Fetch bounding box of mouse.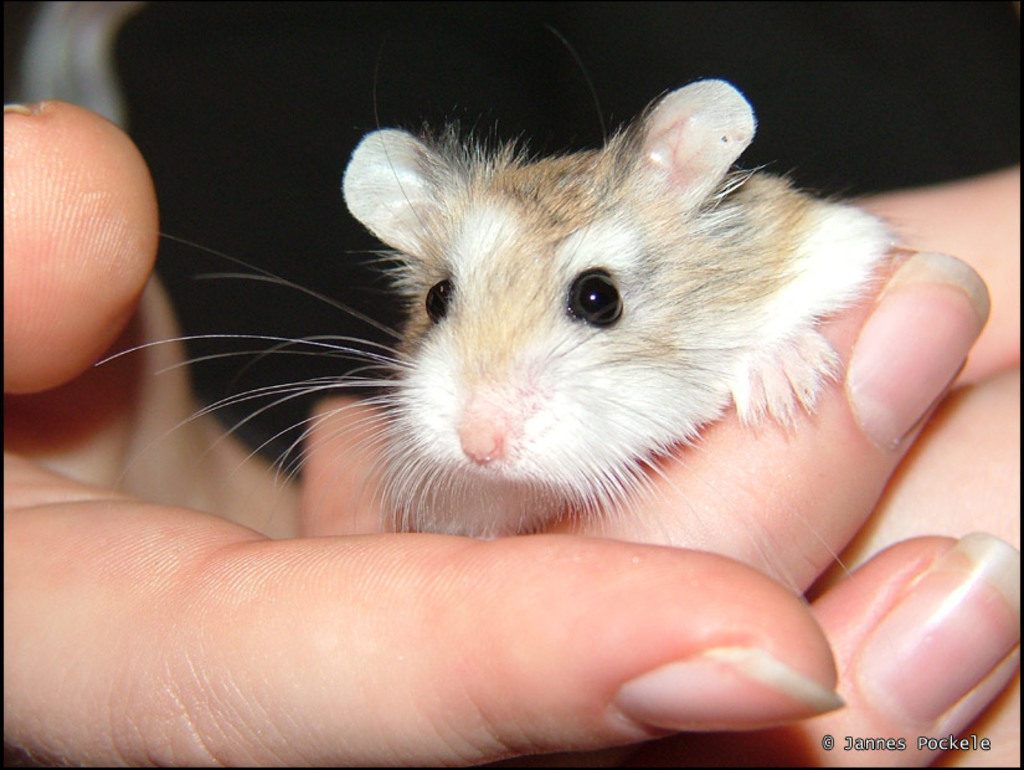
Bbox: box(97, 82, 910, 602).
